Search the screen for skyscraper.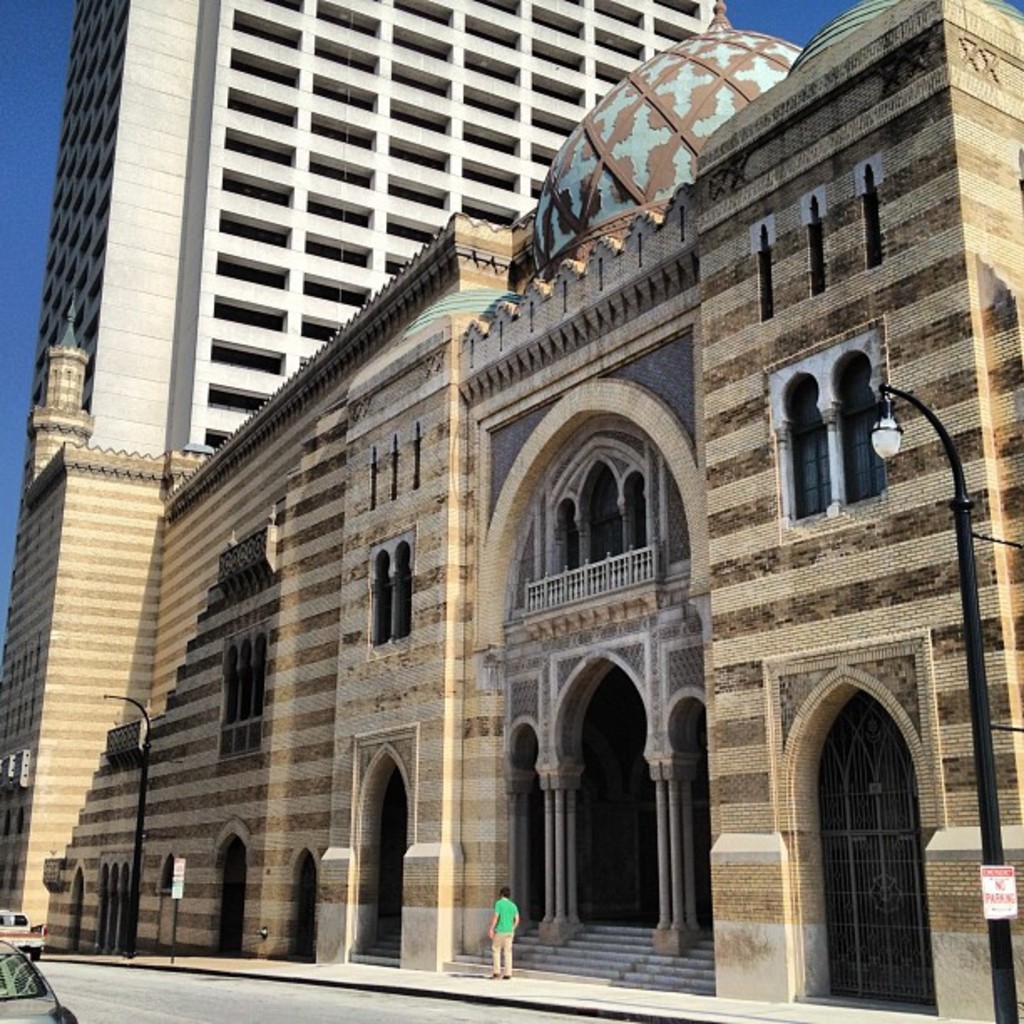
Found at 30/0/719/455.
